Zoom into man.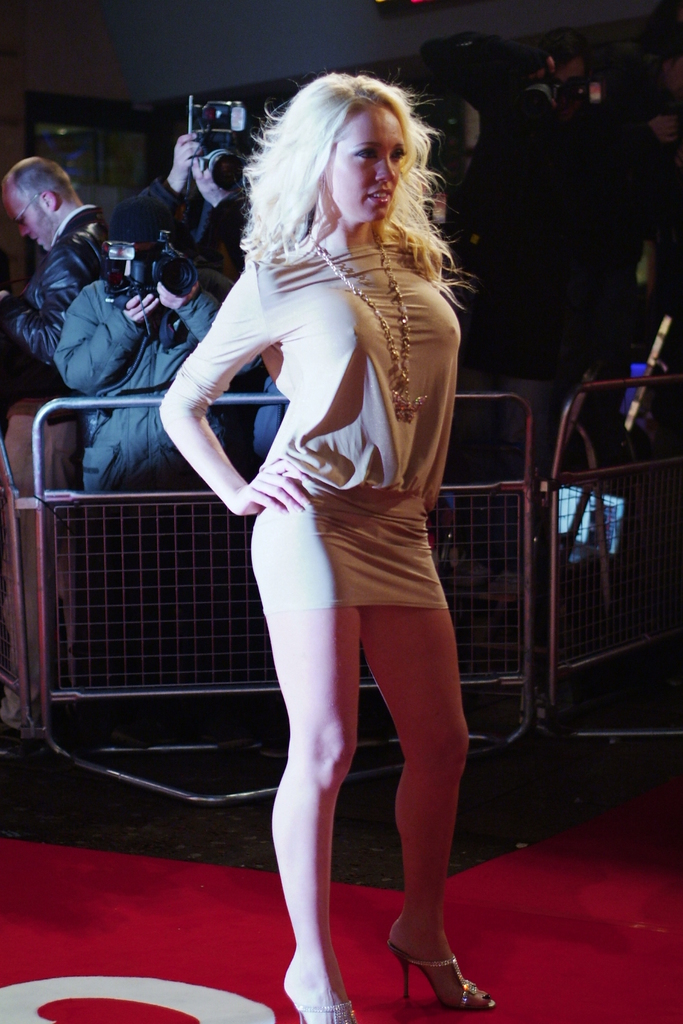
Zoom target: select_region(51, 183, 269, 490).
